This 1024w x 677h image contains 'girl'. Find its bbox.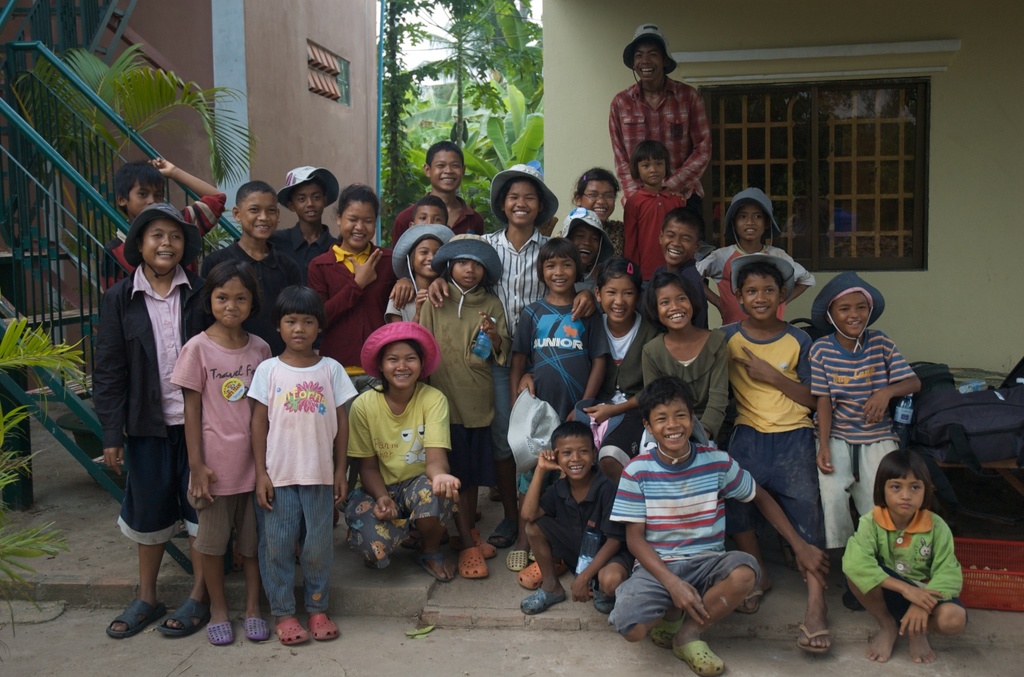
left=568, top=169, right=630, bottom=260.
